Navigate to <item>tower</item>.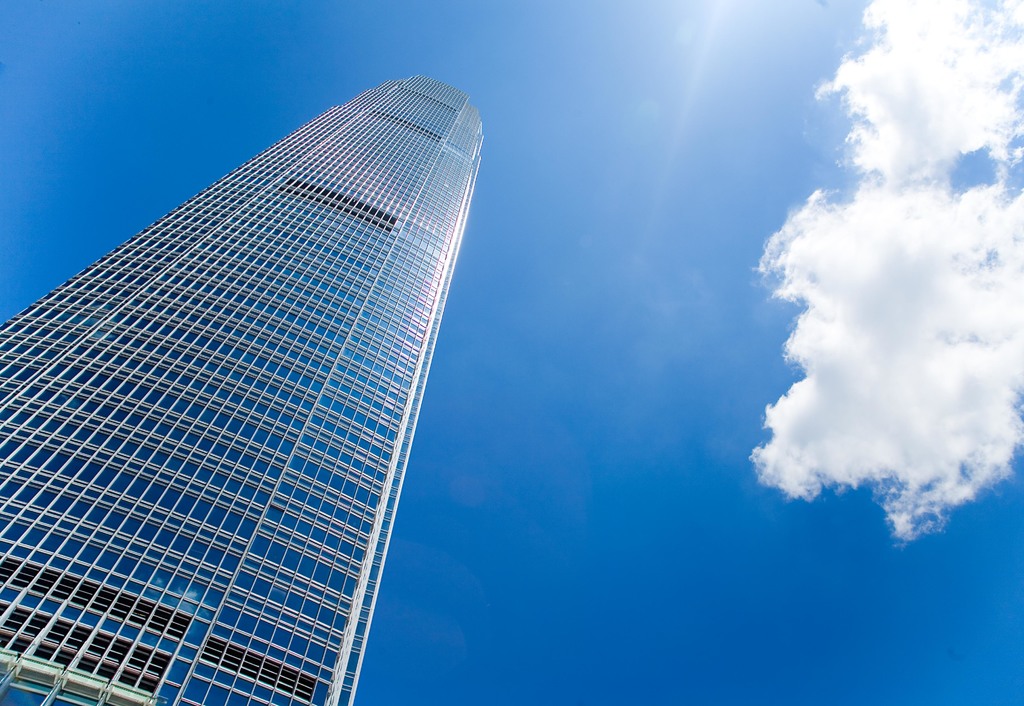
Navigation target: BBox(0, 70, 486, 705).
